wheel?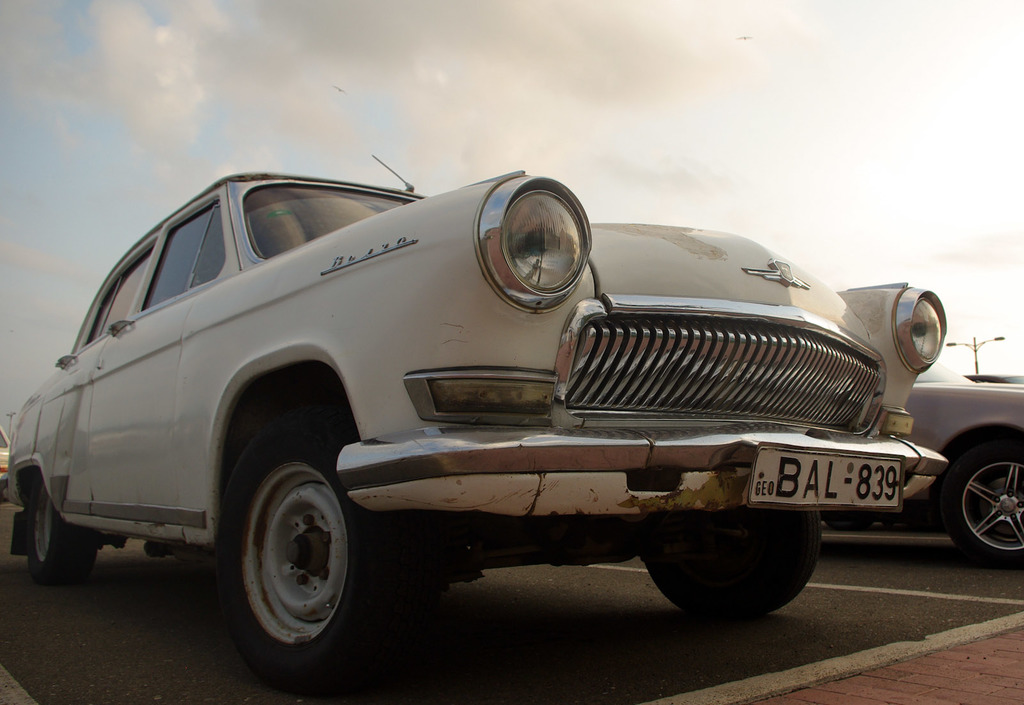
{"left": 941, "top": 438, "right": 1023, "bottom": 569}
